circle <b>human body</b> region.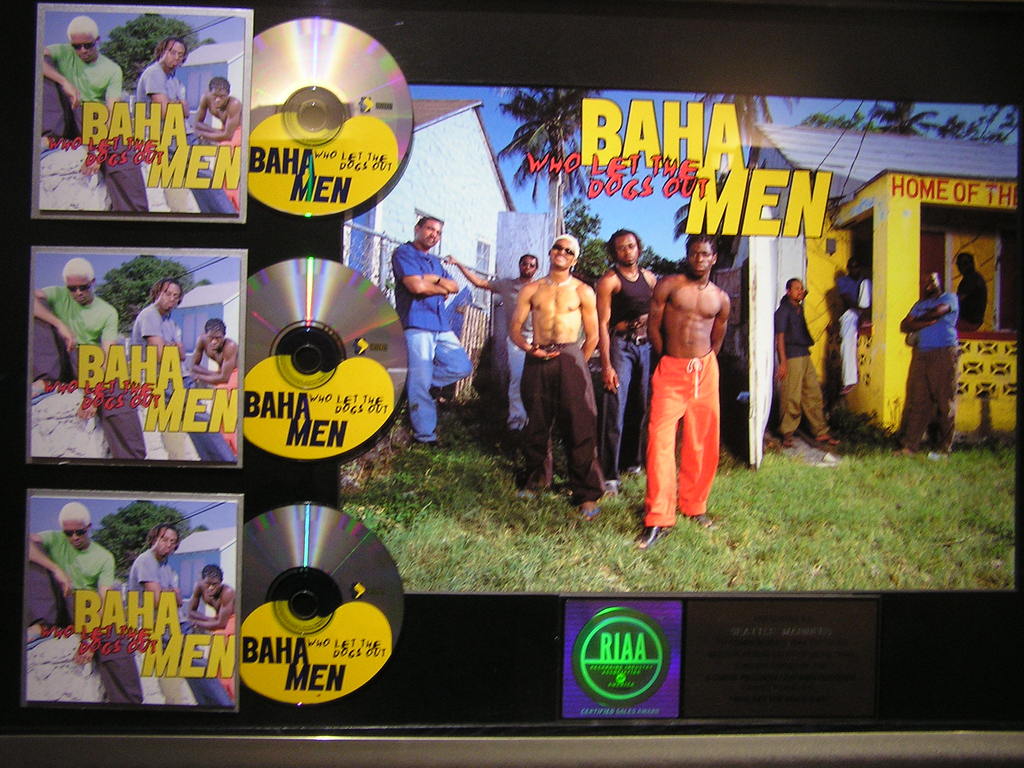
Region: box(628, 239, 731, 548).
